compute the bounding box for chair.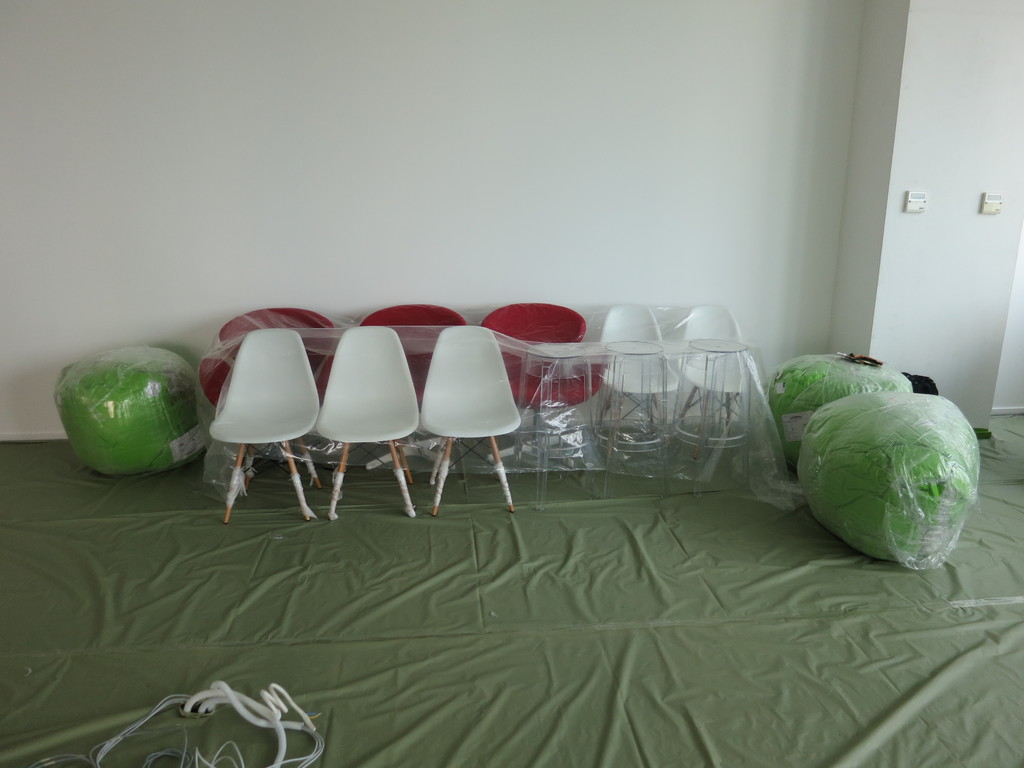
479:300:602:472.
